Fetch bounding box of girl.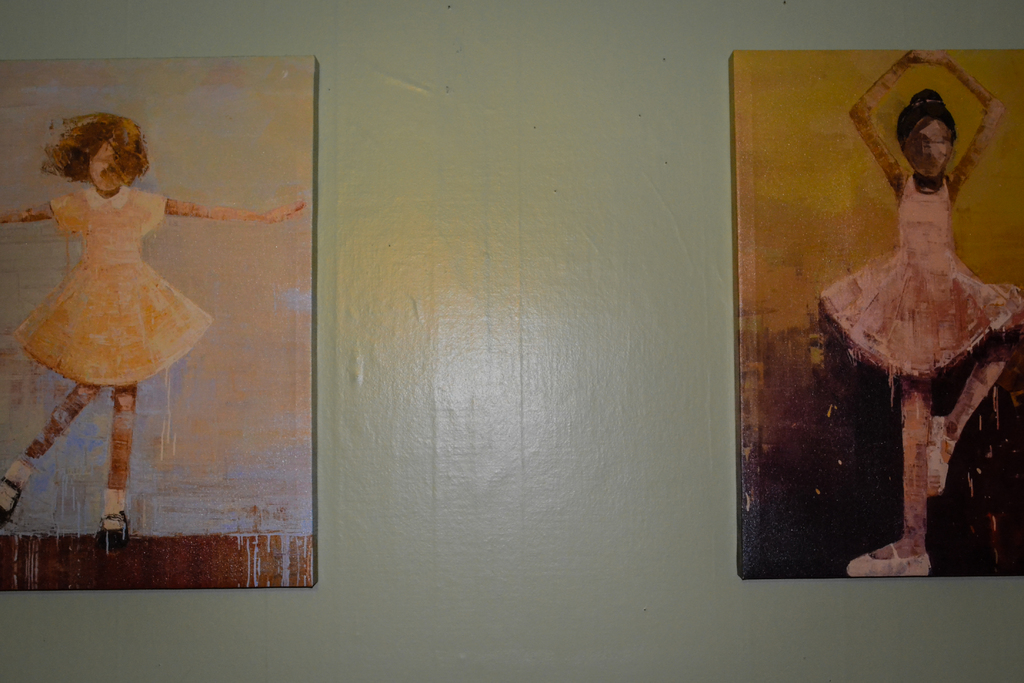
Bbox: 0, 114, 305, 552.
